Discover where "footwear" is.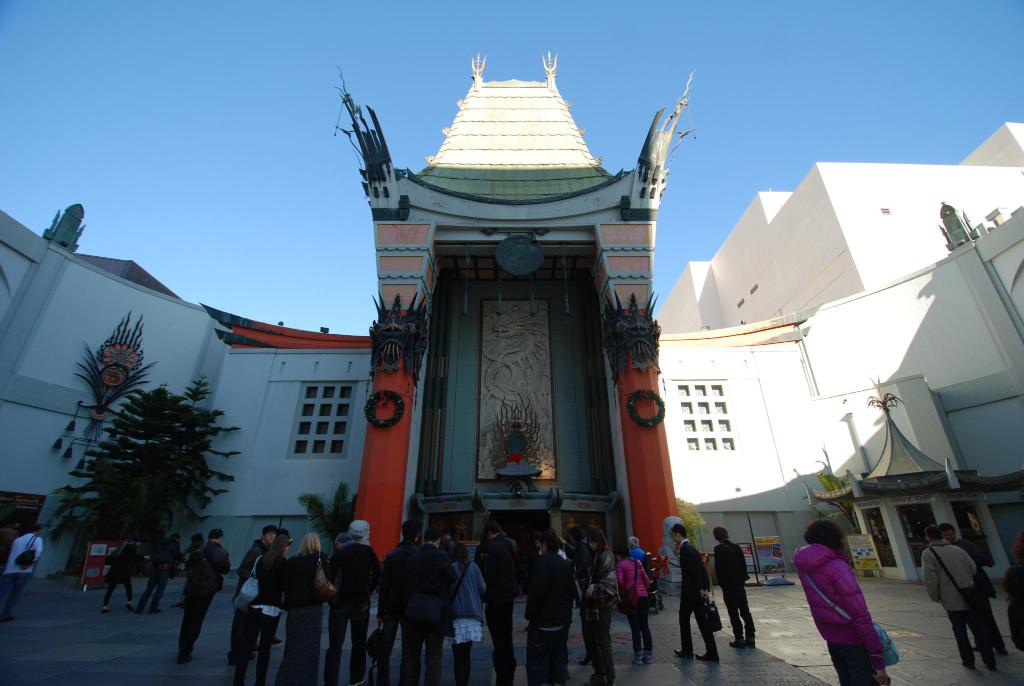
Discovered at locate(150, 608, 162, 612).
